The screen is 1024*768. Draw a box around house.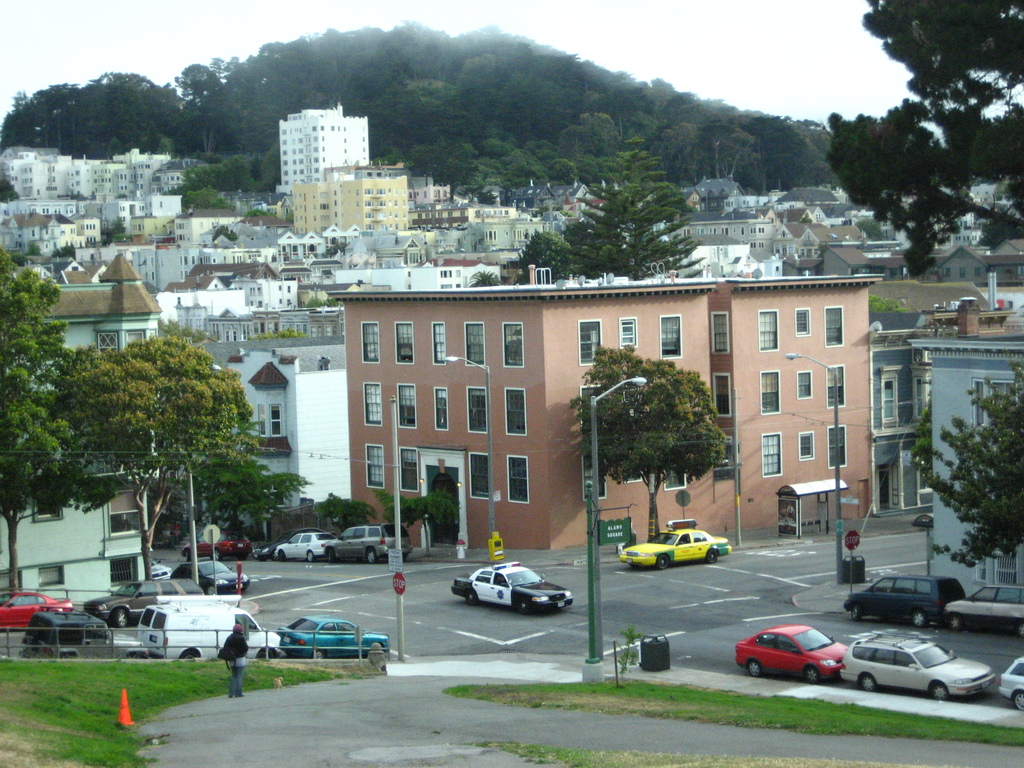
(4,419,159,584).
